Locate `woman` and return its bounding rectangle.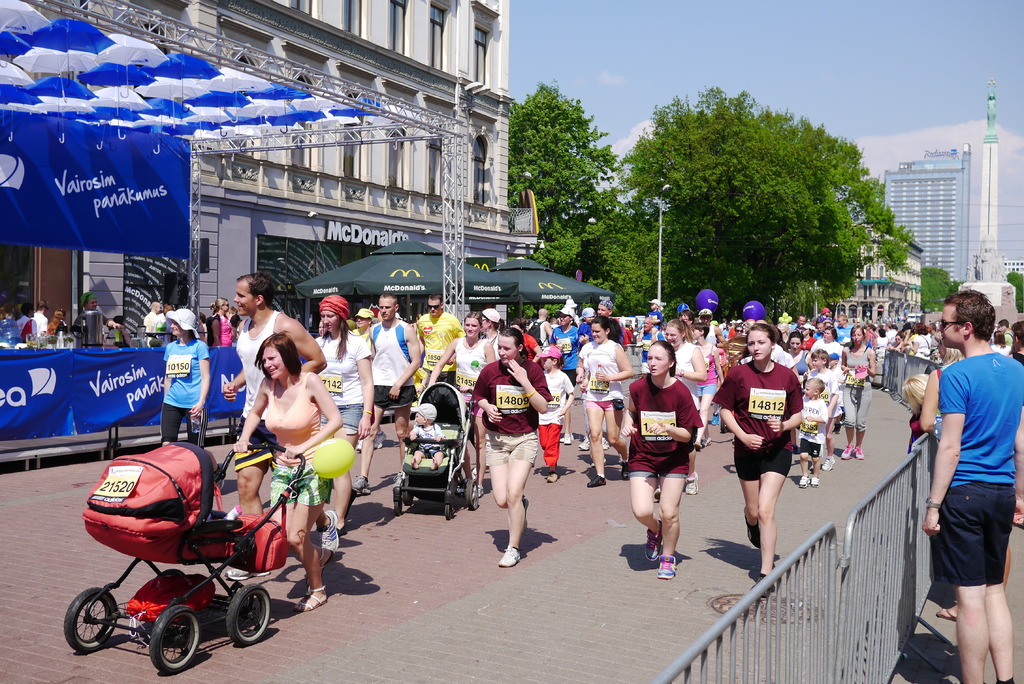
(472,310,510,470).
